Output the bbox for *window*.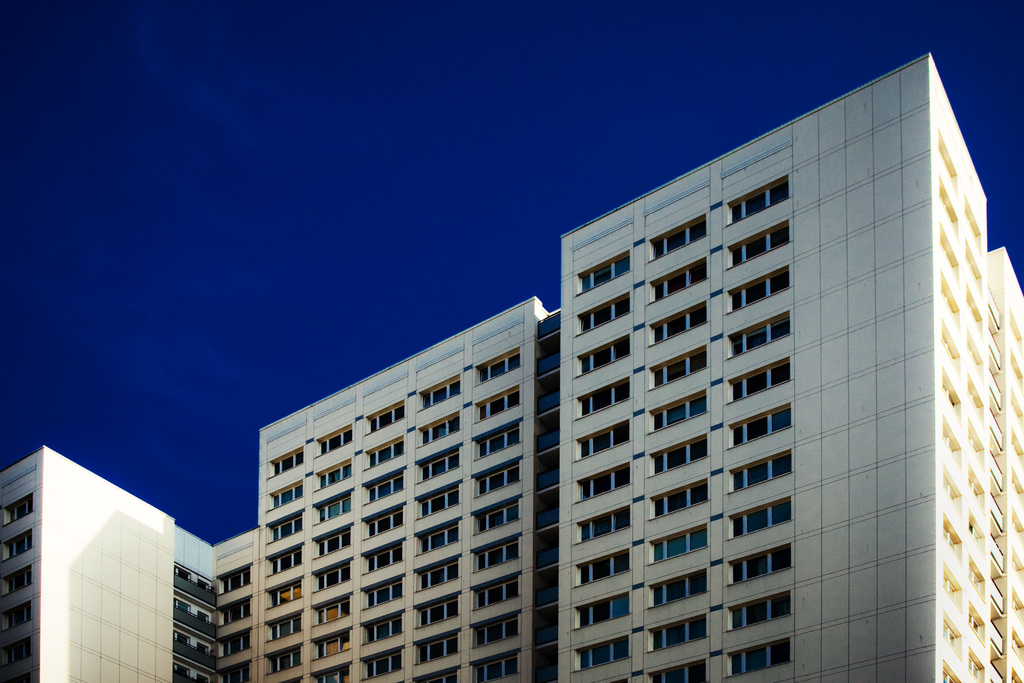
{"x1": 308, "y1": 487, "x2": 349, "y2": 517}.
